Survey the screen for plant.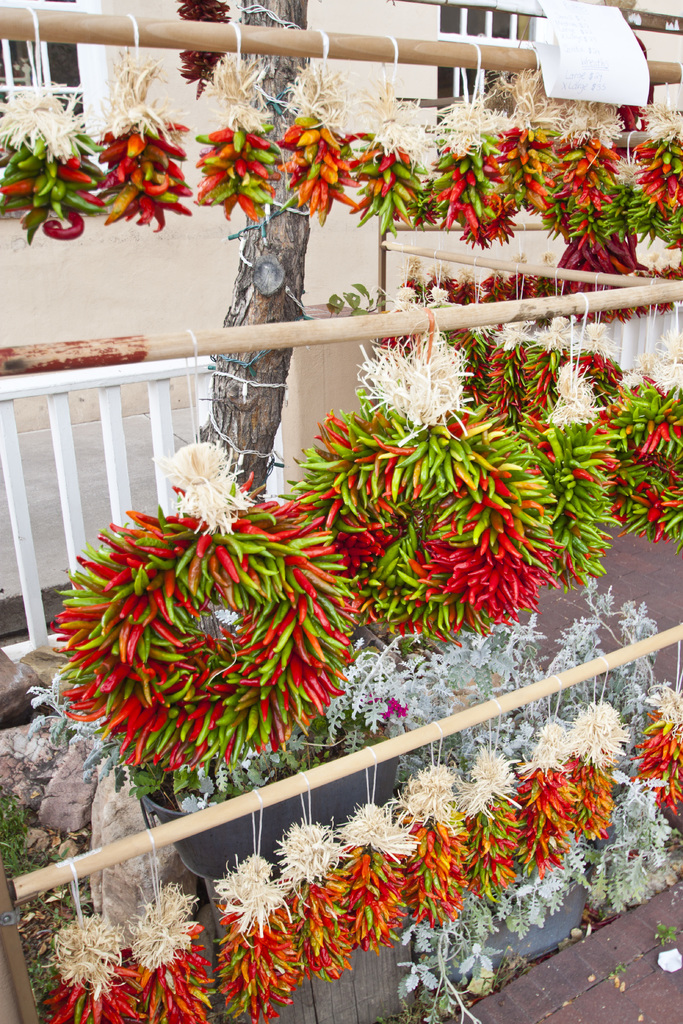
Survey found: region(490, 266, 514, 314).
